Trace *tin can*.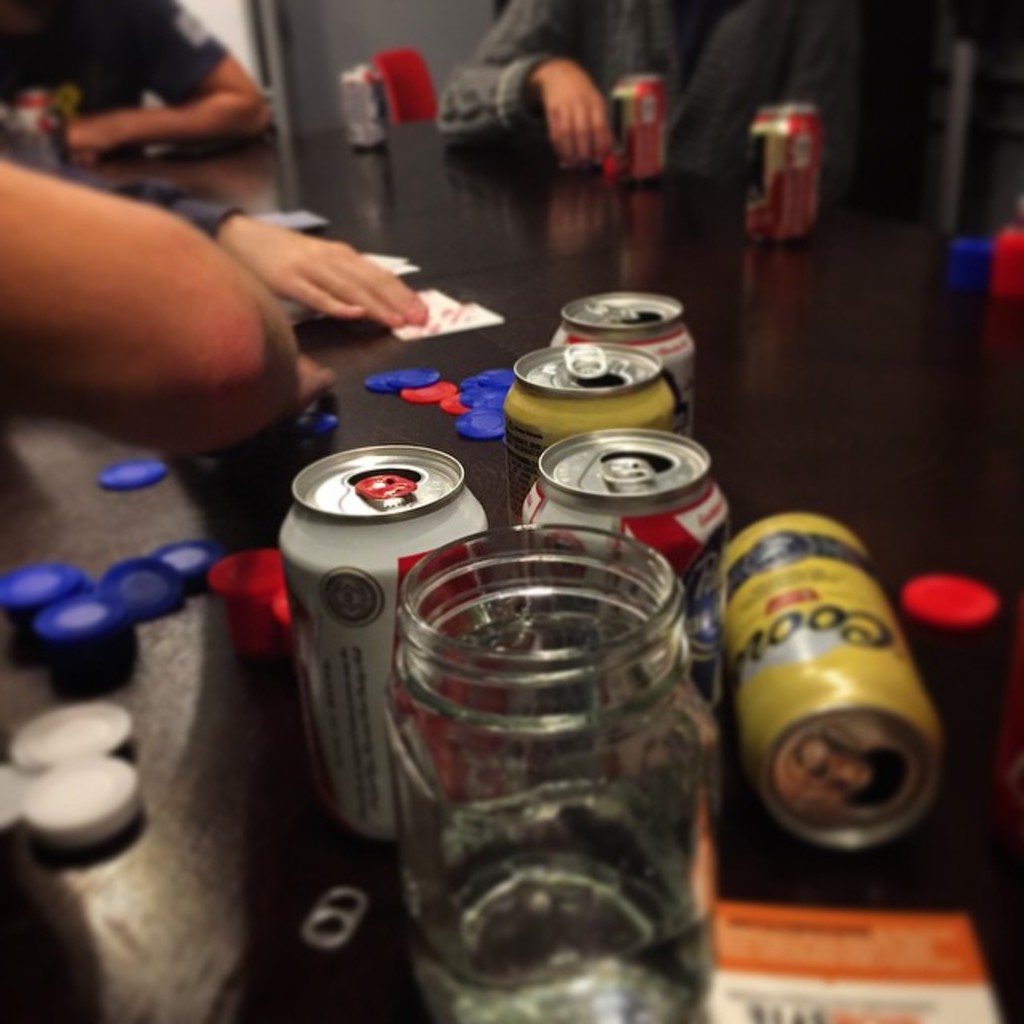
Traced to x1=611 y1=70 x2=669 y2=179.
